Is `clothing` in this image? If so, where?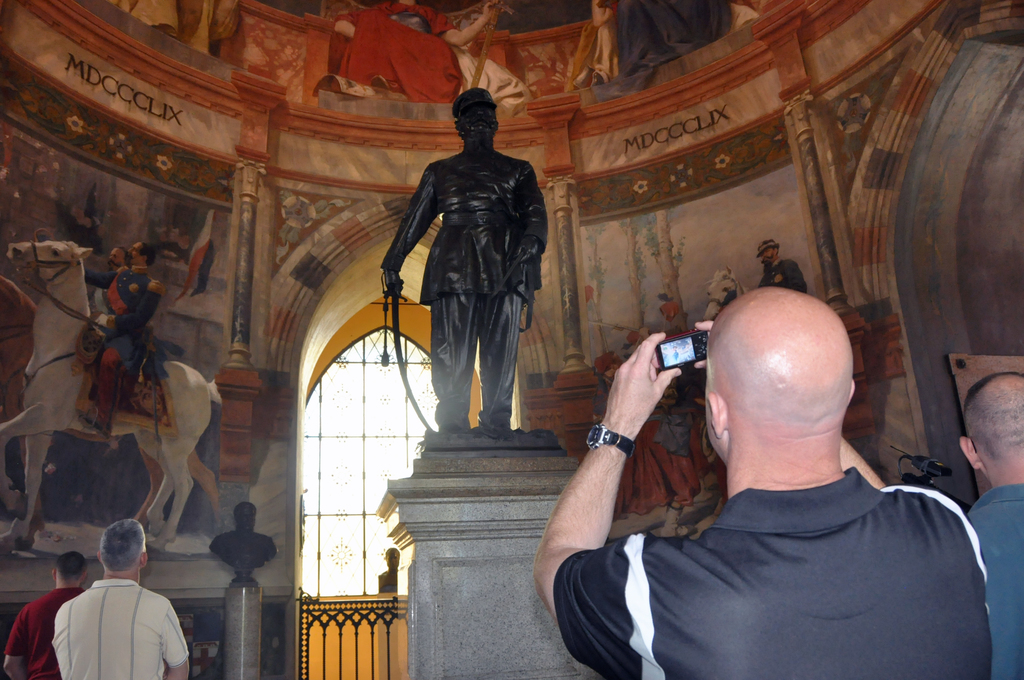
Yes, at 963, 487, 1023, 679.
